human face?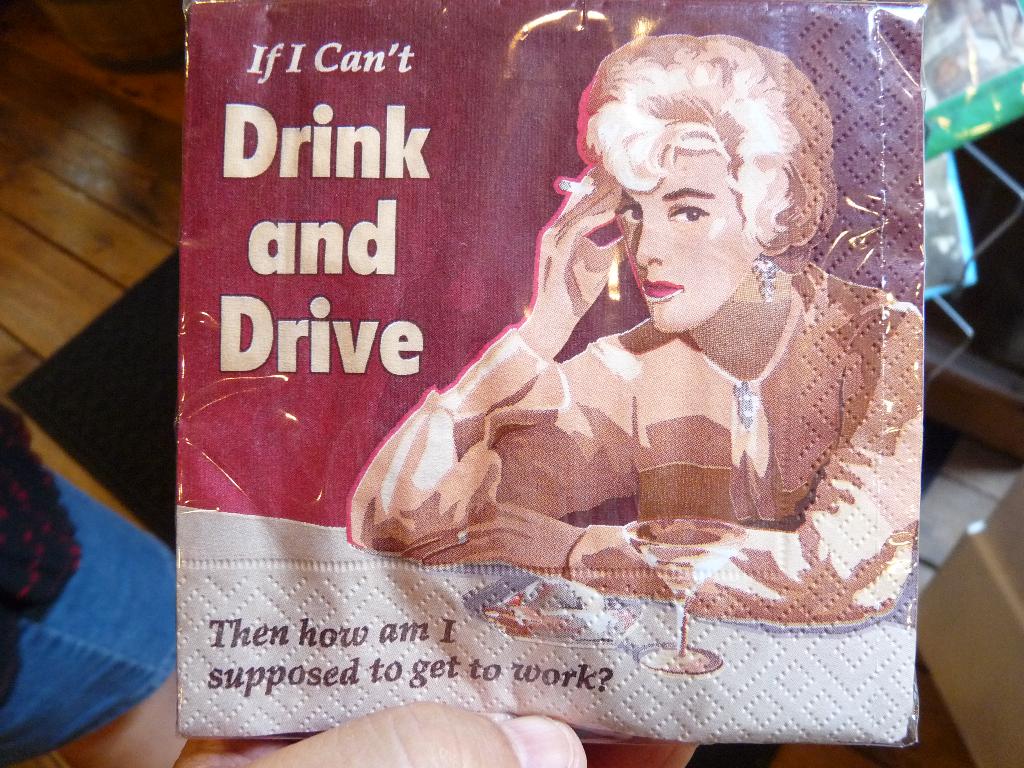
bbox(615, 154, 755, 334)
